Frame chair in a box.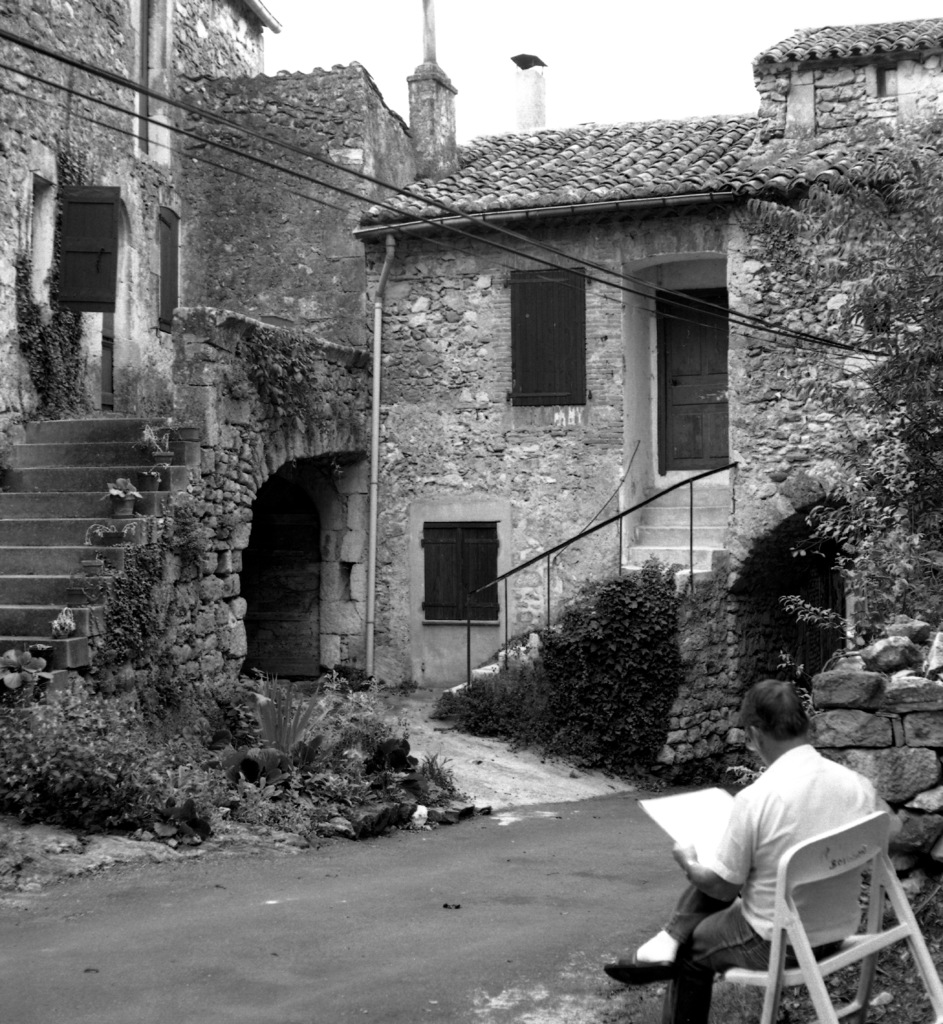
crop(624, 788, 907, 1018).
